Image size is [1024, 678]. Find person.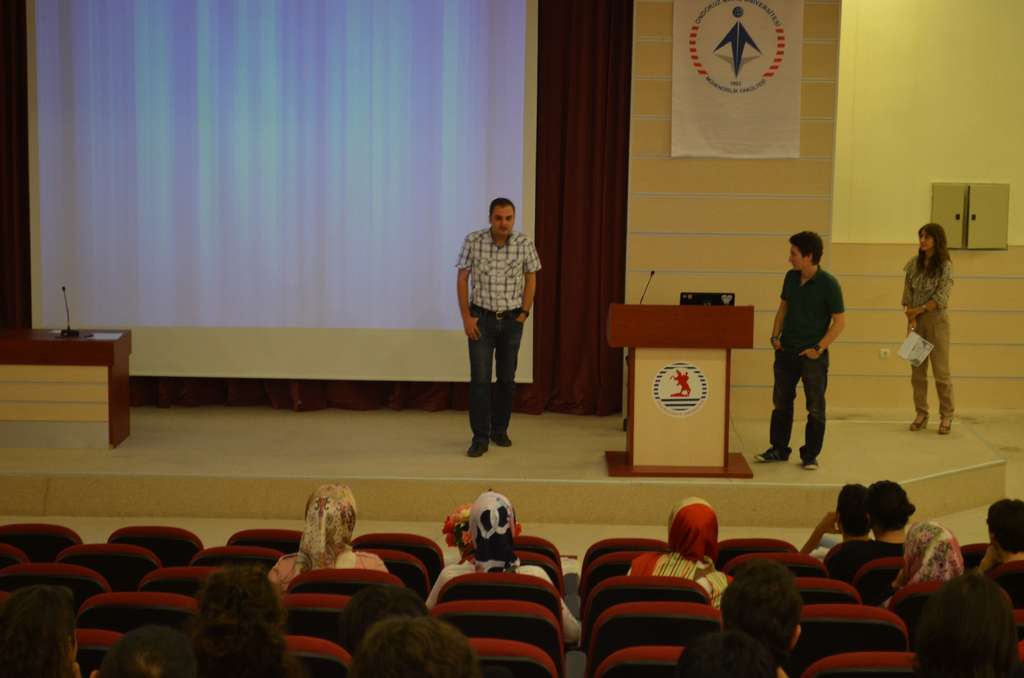
pyautogui.locateOnScreen(771, 220, 853, 475).
